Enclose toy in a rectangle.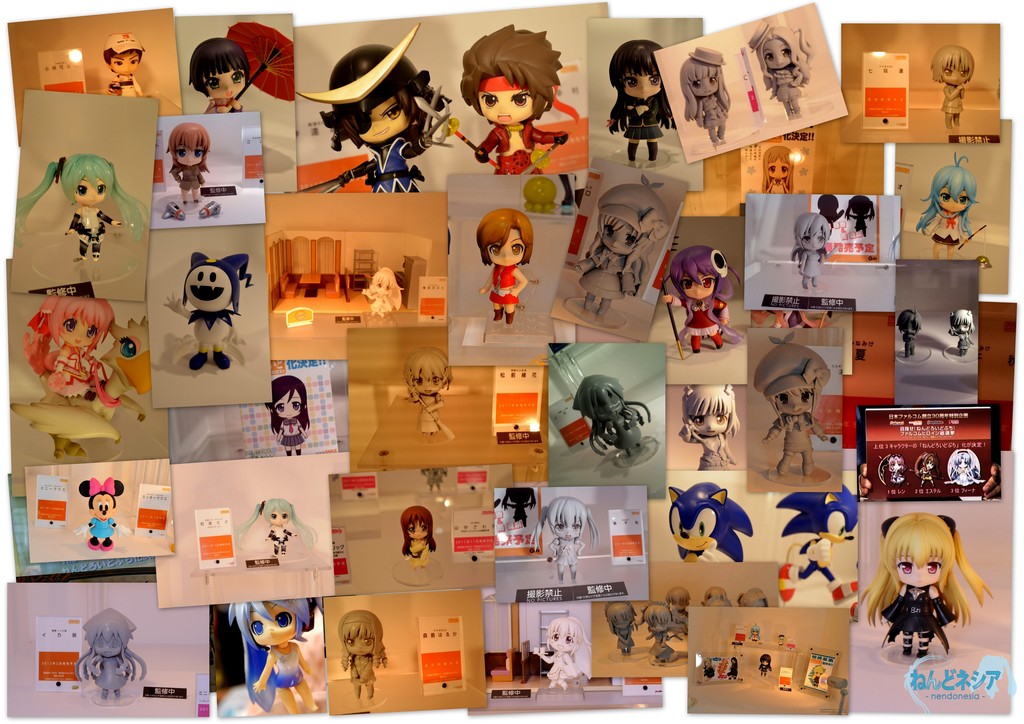
x1=676 y1=45 x2=732 y2=146.
